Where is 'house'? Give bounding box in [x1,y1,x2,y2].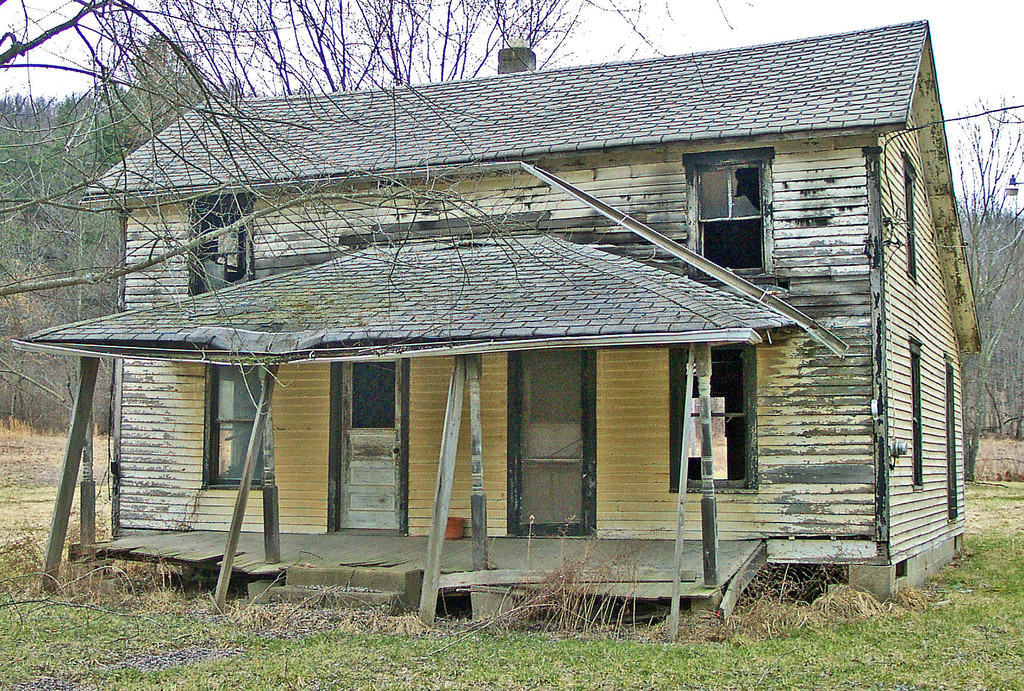
[56,31,986,640].
